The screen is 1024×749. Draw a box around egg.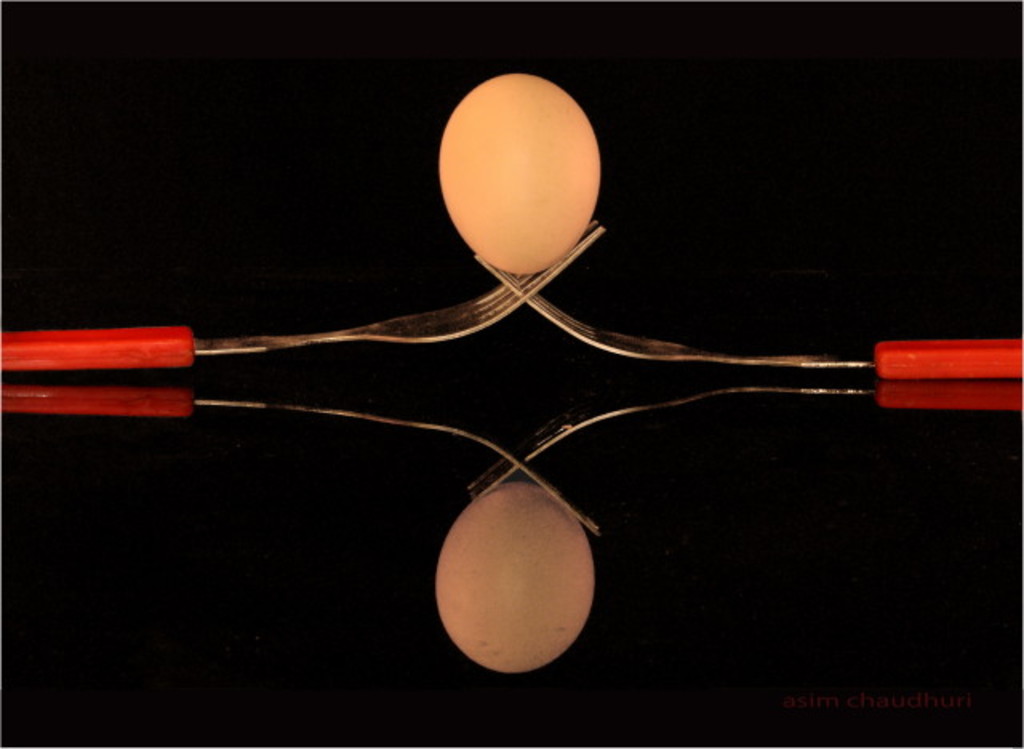
[x1=437, y1=72, x2=602, y2=275].
